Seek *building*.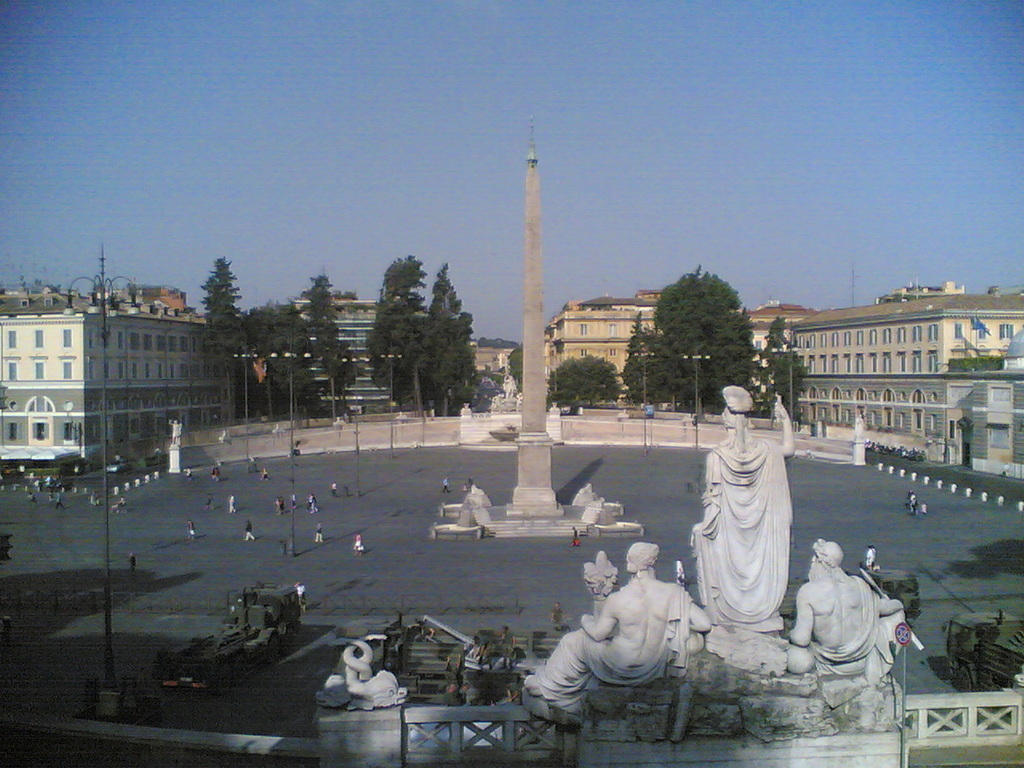
detection(546, 290, 658, 398).
